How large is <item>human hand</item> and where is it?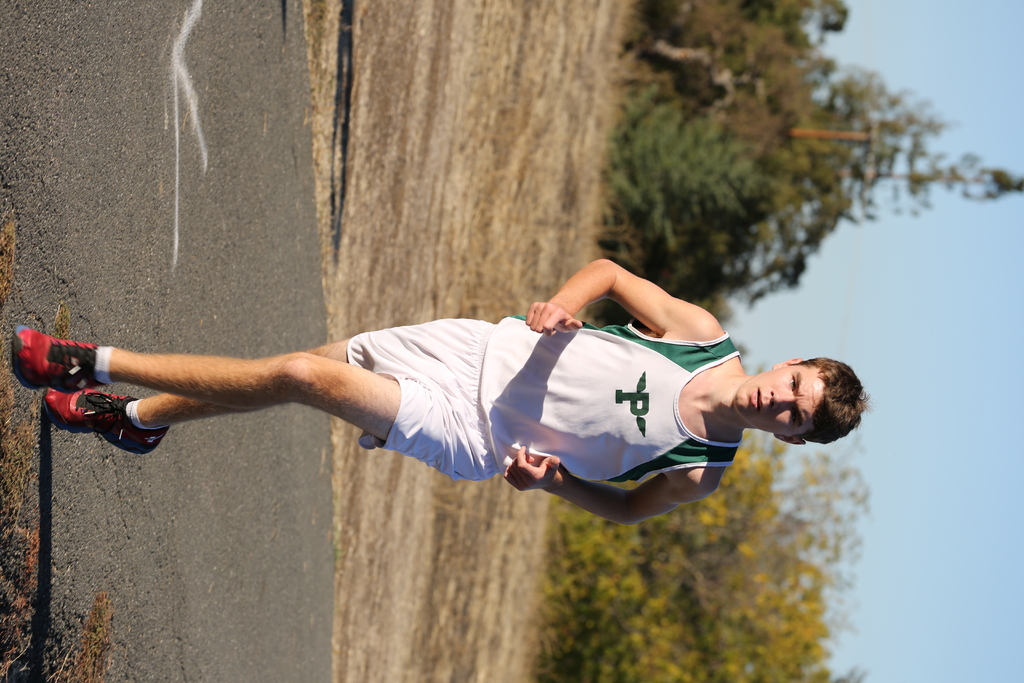
Bounding box: 525 301 580 337.
